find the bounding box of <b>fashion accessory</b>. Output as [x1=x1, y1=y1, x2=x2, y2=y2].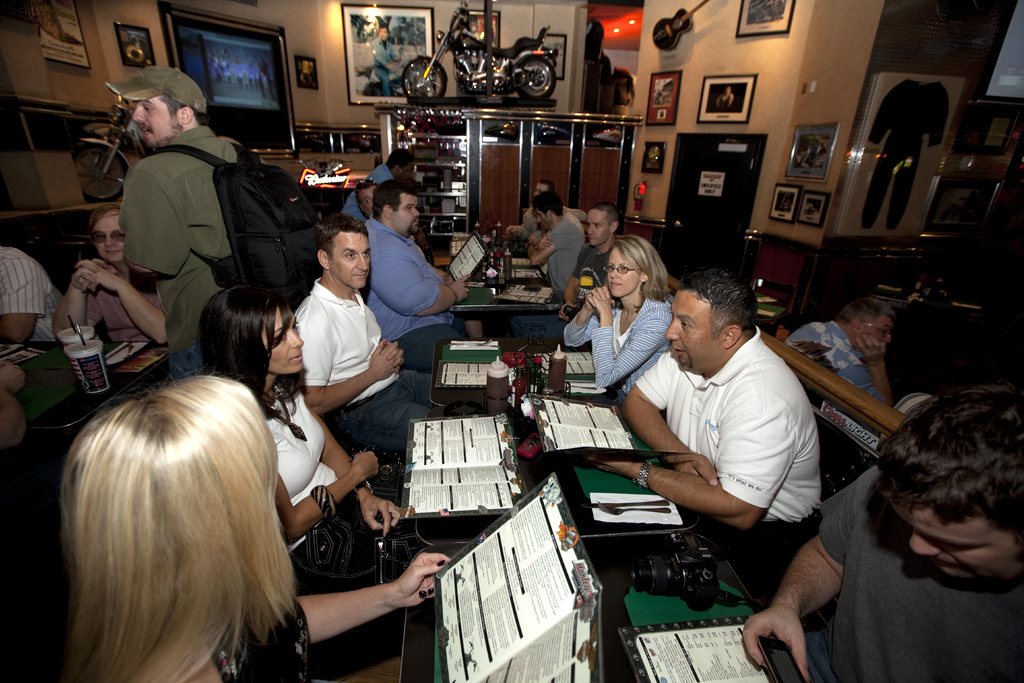
[x1=271, y1=384, x2=307, y2=442].
